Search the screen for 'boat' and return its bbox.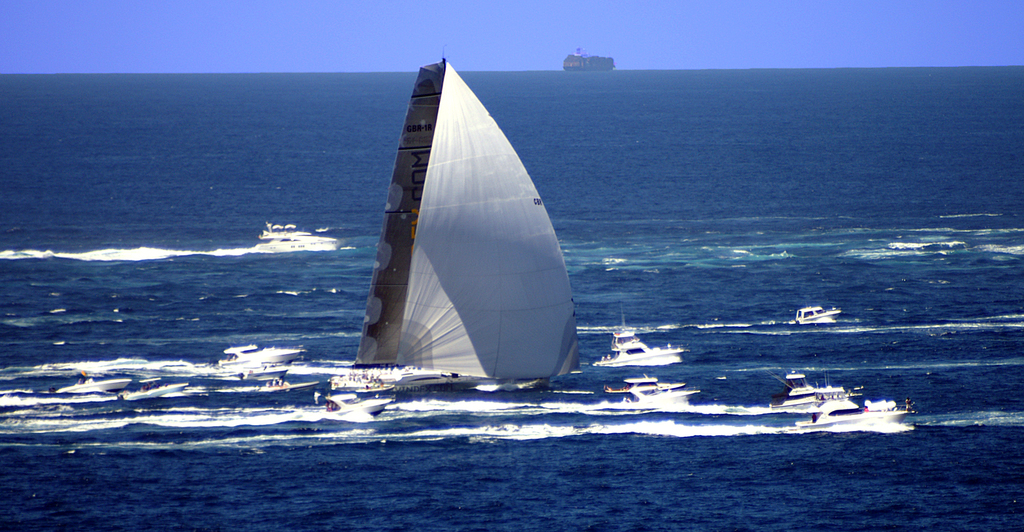
Found: region(125, 371, 190, 398).
